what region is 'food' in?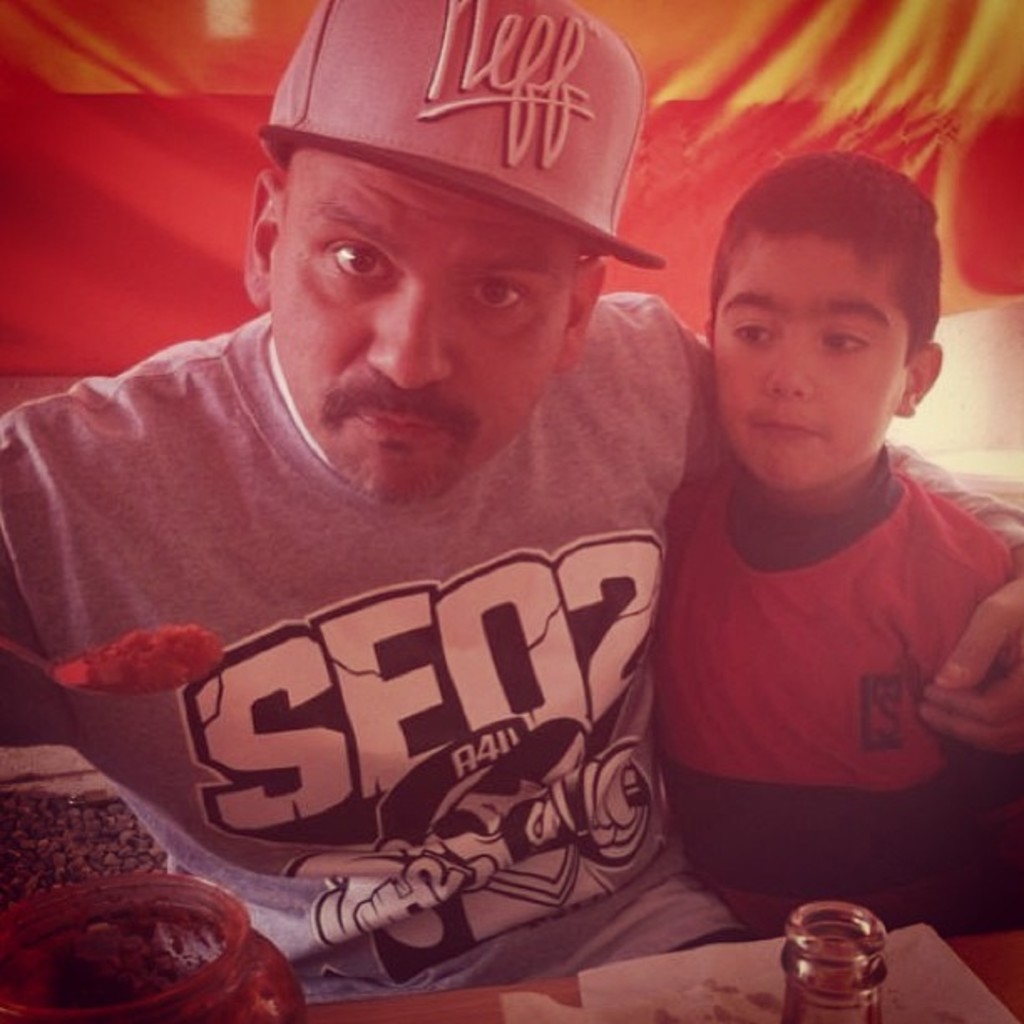
pyautogui.locateOnScreen(13, 860, 283, 1023).
